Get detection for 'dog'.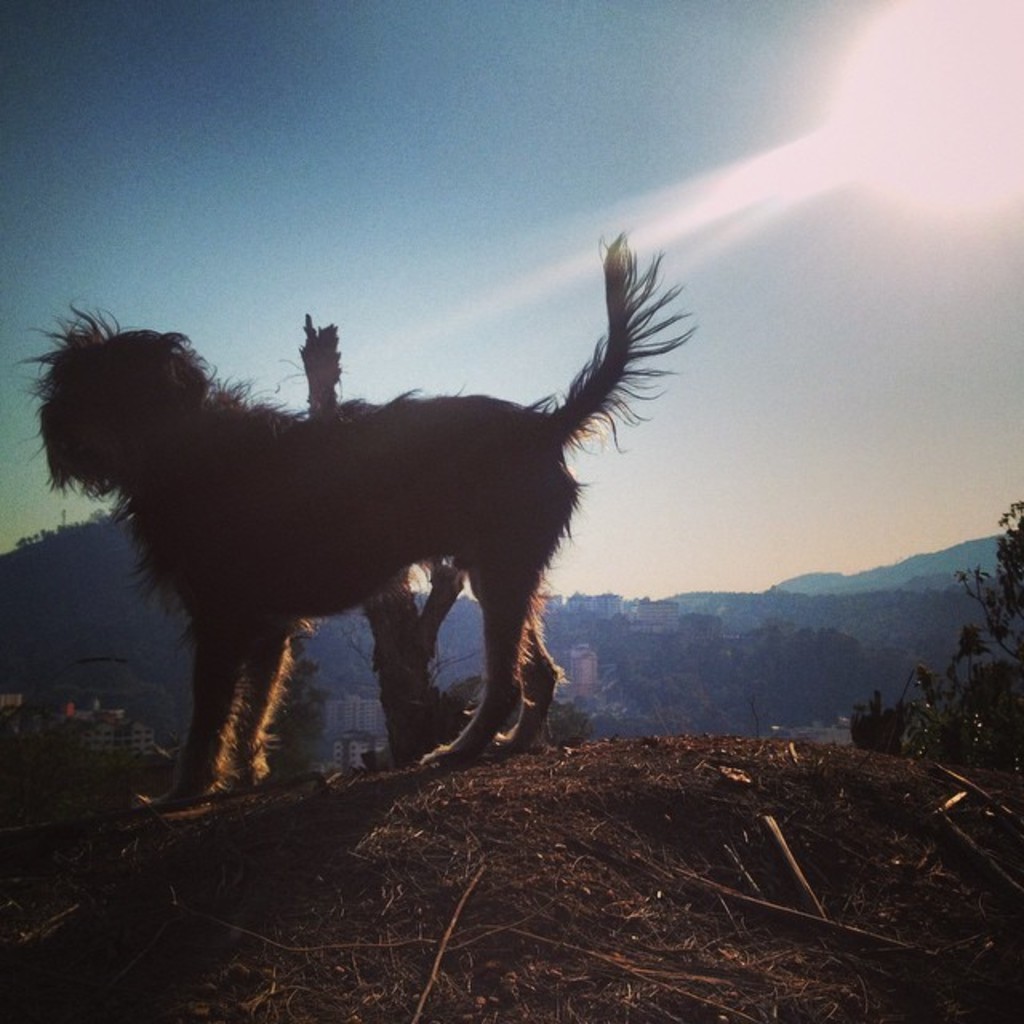
Detection: 8, 227, 701, 821.
